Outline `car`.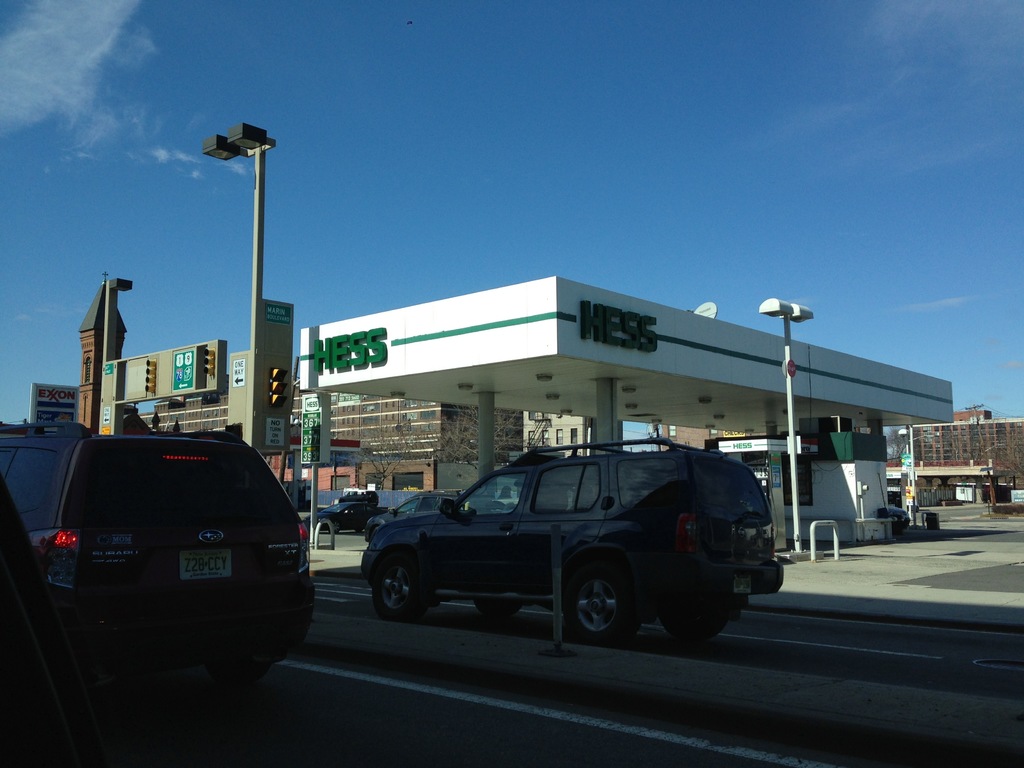
Outline: detection(0, 420, 316, 687).
